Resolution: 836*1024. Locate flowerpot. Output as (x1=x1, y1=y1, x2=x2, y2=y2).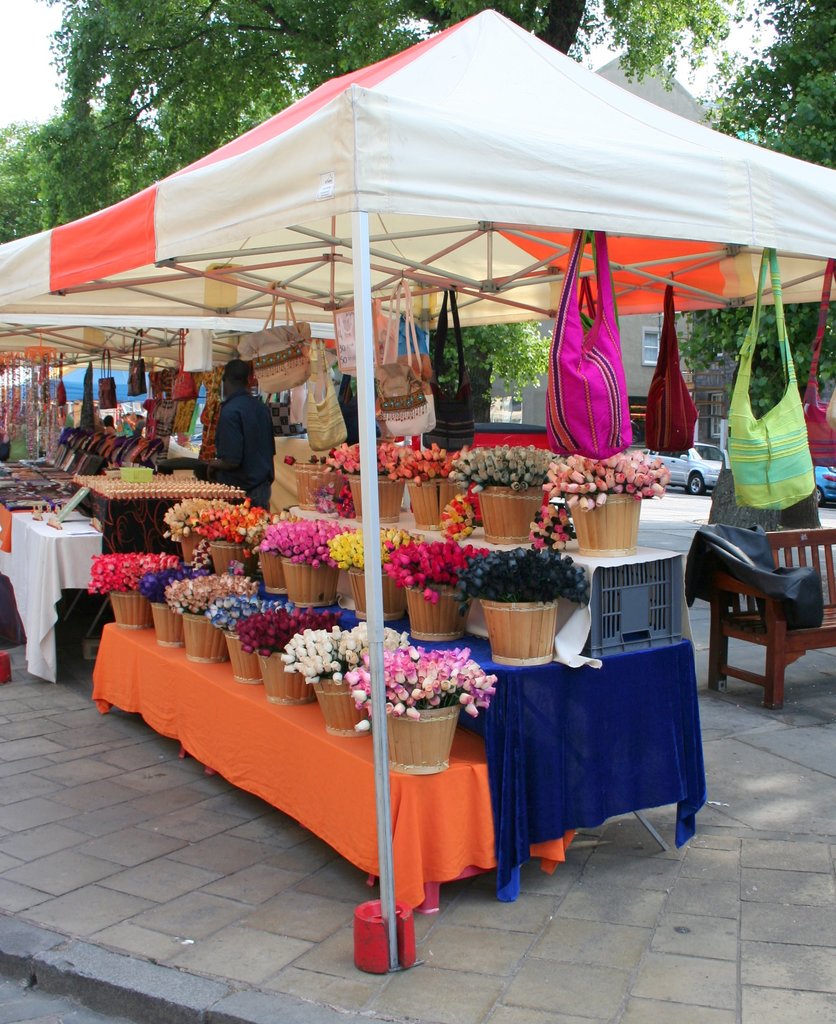
(x1=344, y1=569, x2=408, y2=623).
